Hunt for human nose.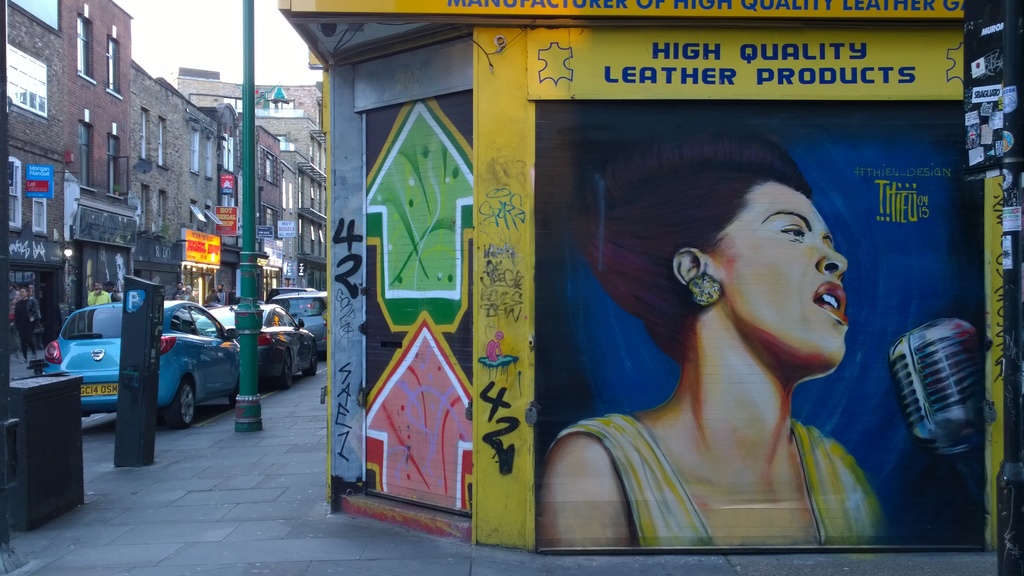
Hunted down at [x1=817, y1=238, x2=852, y2=271].
